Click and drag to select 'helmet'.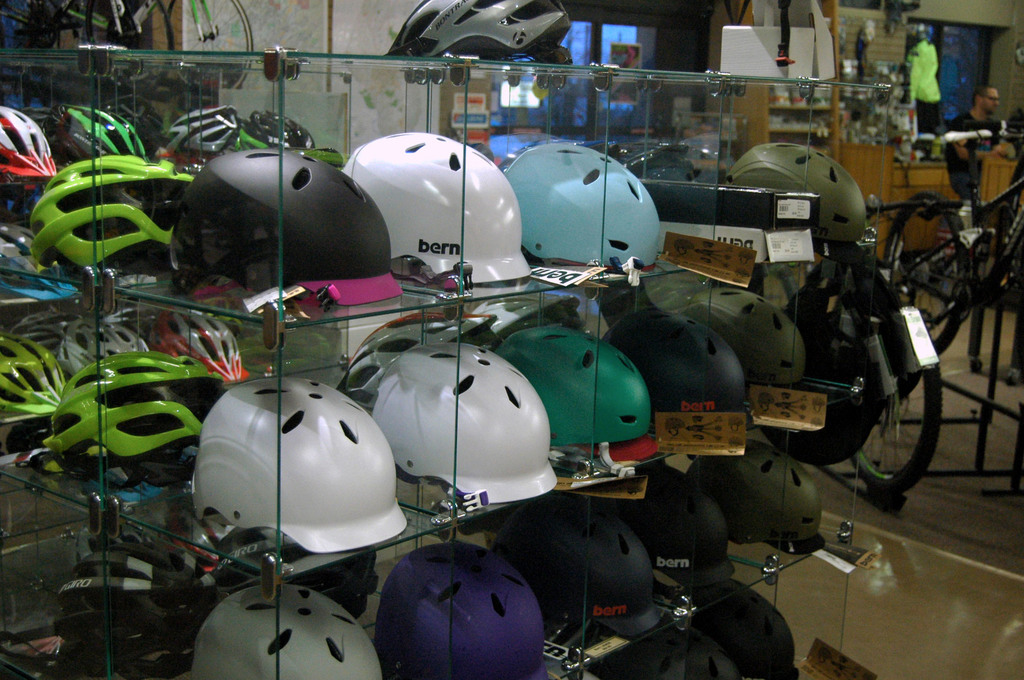
Selection: l=488, t=323, r=668, b=470.
